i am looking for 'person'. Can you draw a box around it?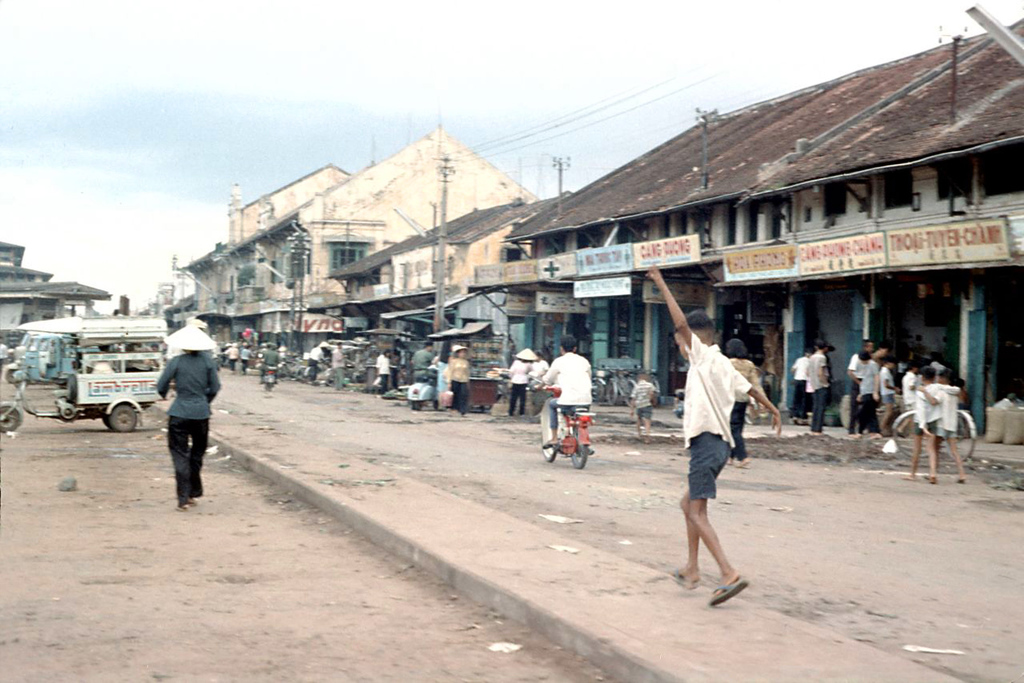
Sure, the bounding box is region(238, 341, 252, 373).
